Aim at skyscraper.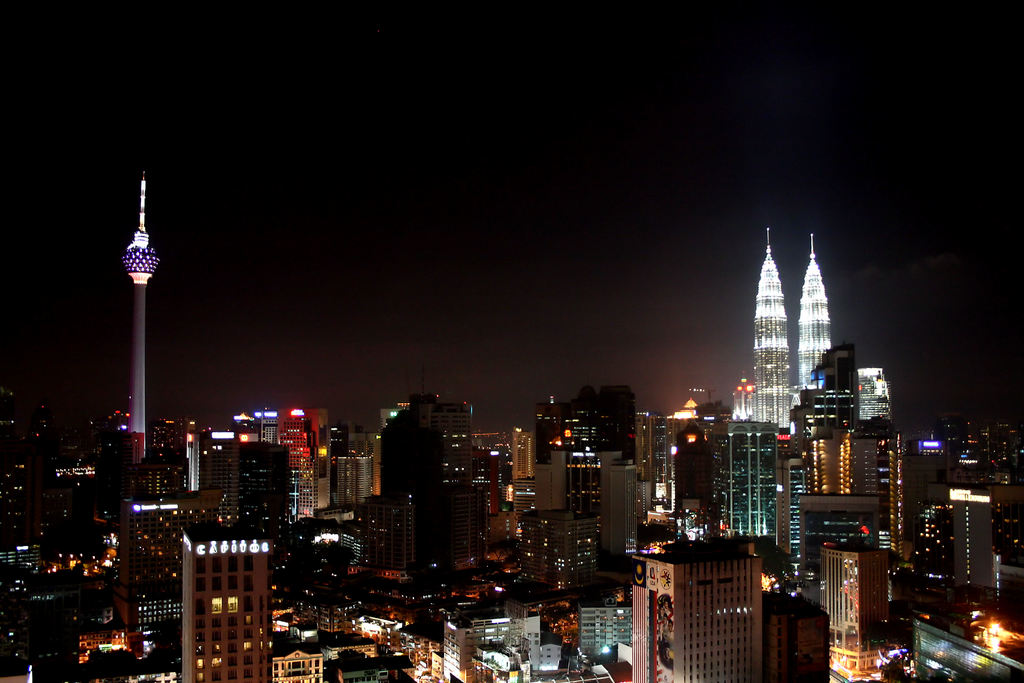
Aimed at bbox(745, 228, 836, 432).
